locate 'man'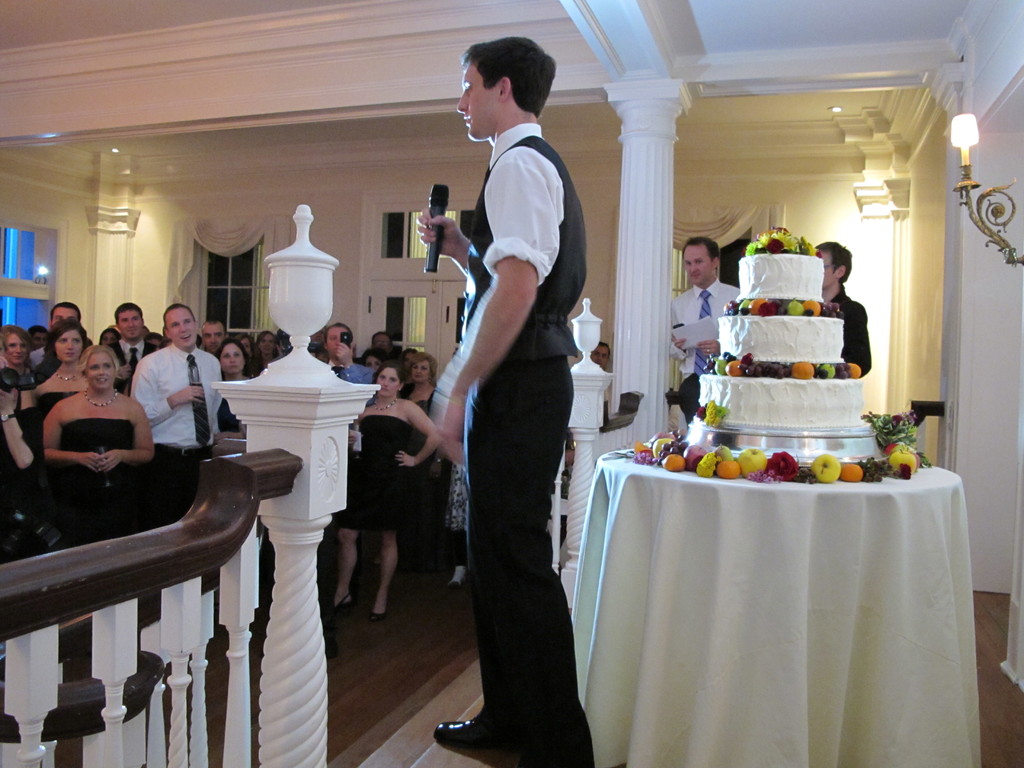
left=812, top=243, right=872, bottom=379
